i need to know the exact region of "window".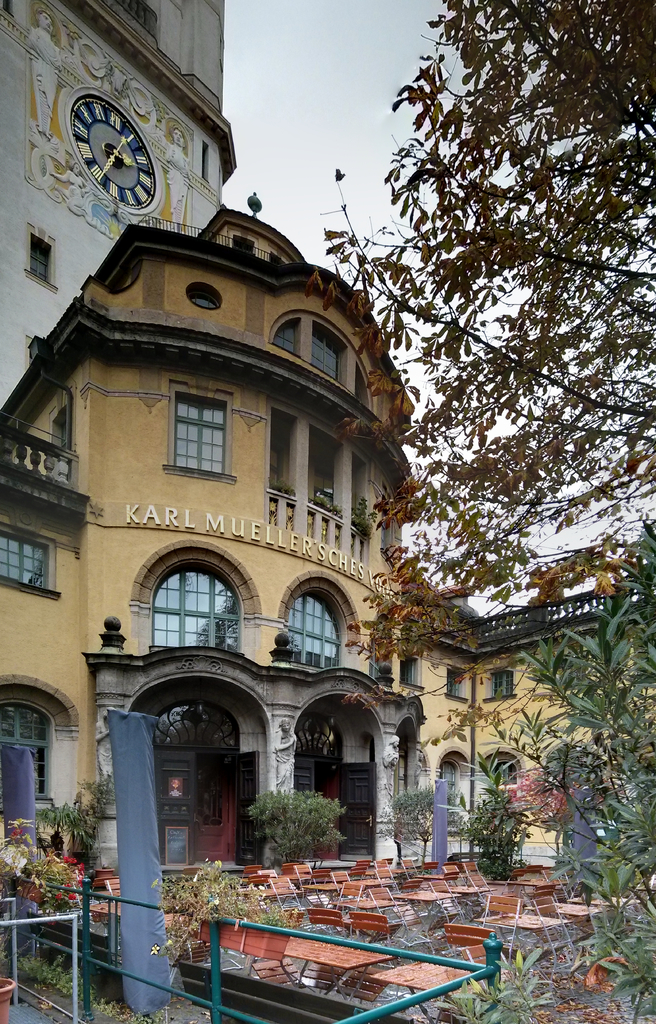
Region: 154,699,240,746.
